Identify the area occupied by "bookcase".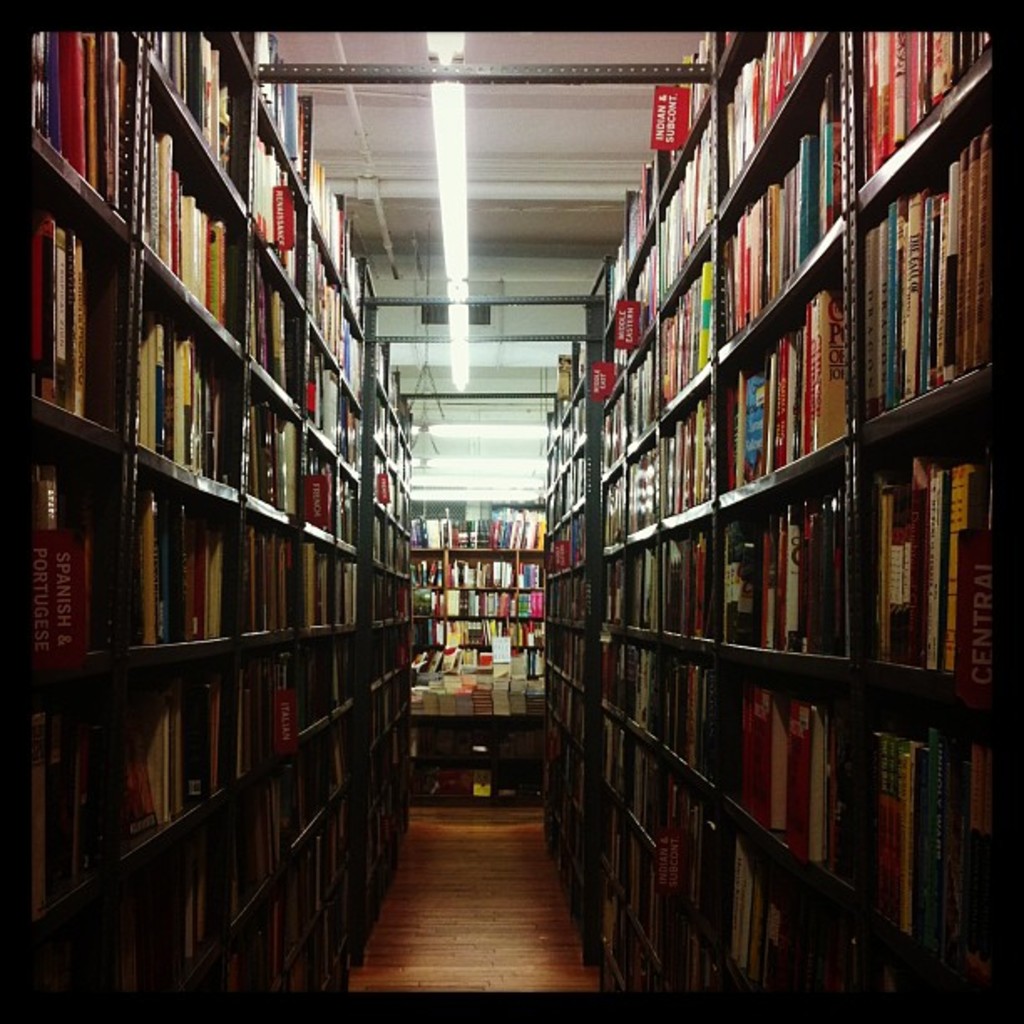
Area: (x1=12, y1=10, x2=380, y2=1023).
